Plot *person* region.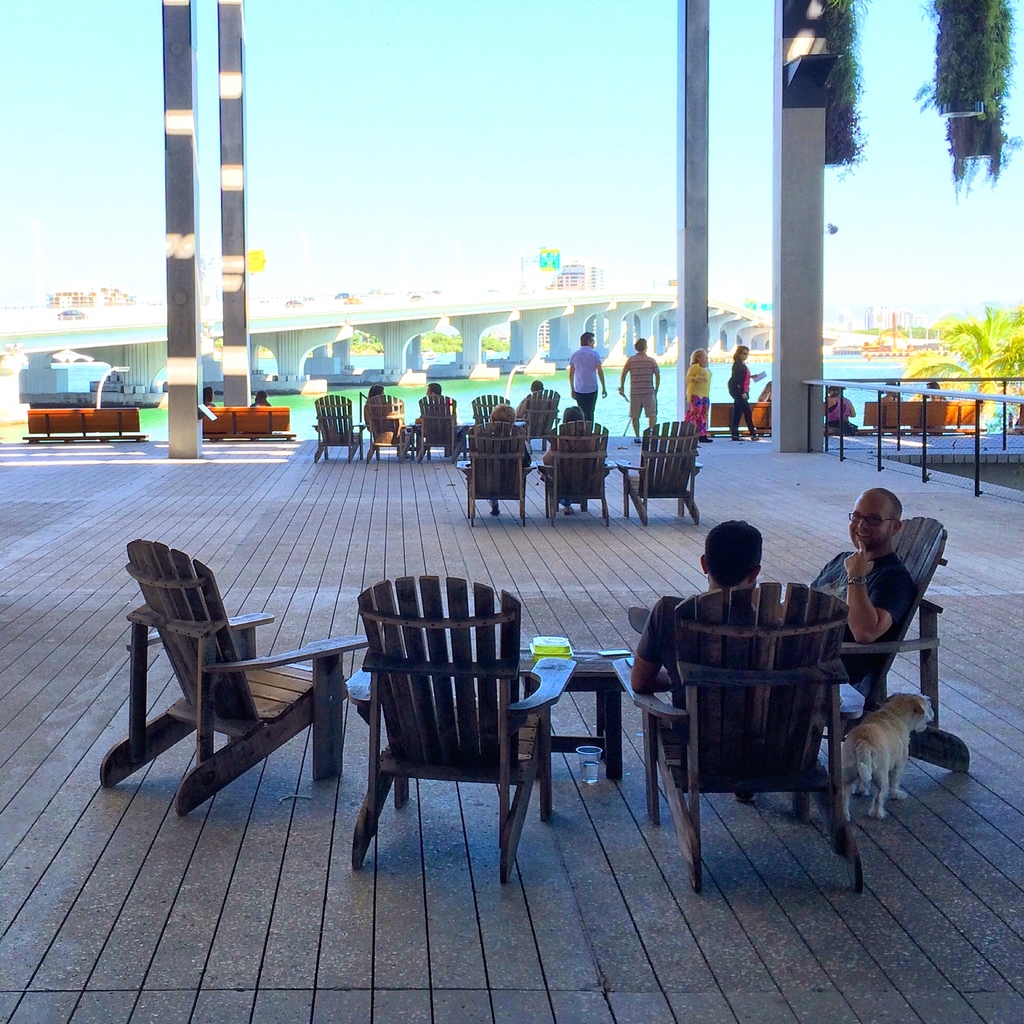
Plotted at x1=362, y1=381, x2=414, y2=458.
